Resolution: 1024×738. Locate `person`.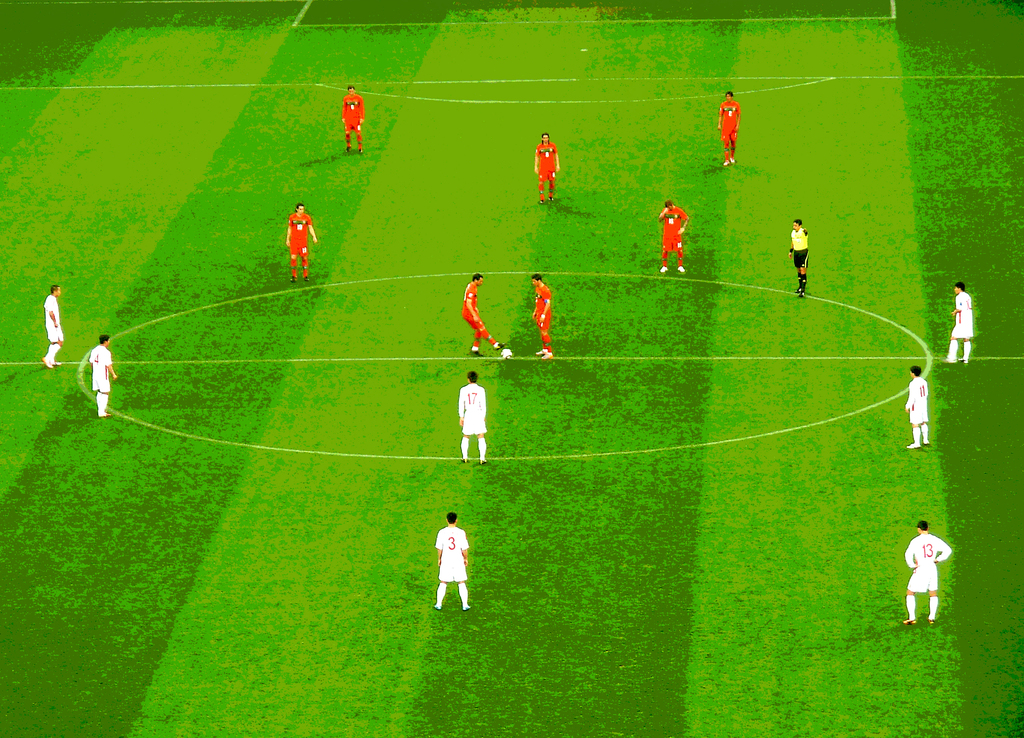
464,275,508,358.
